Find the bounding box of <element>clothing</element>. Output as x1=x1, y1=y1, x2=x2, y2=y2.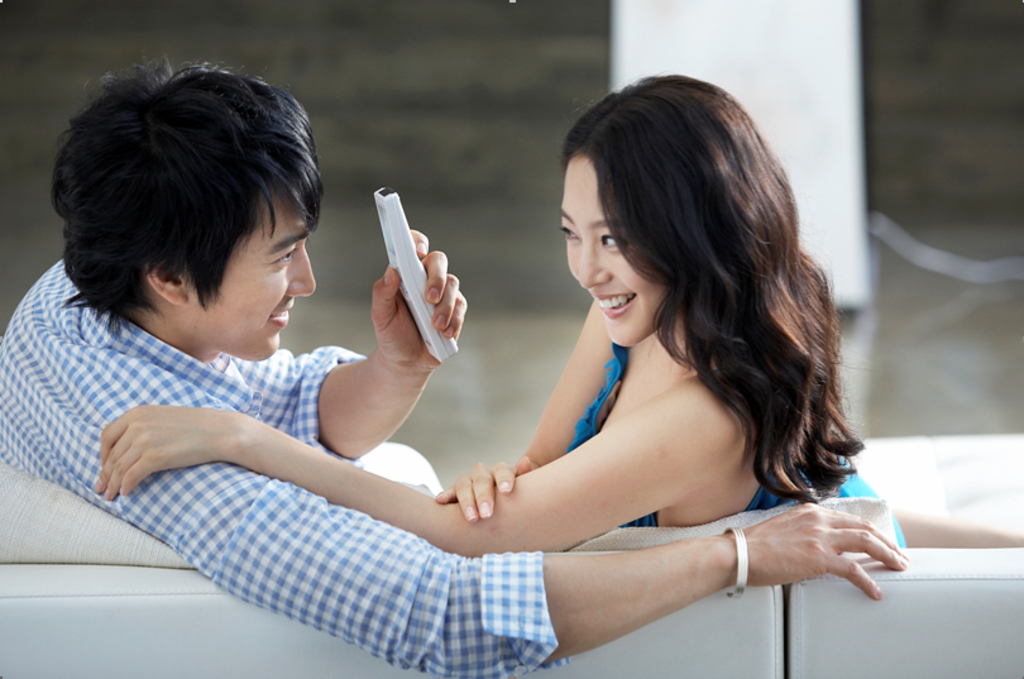
x1=0, y1=258, x2=569, y2=678.
